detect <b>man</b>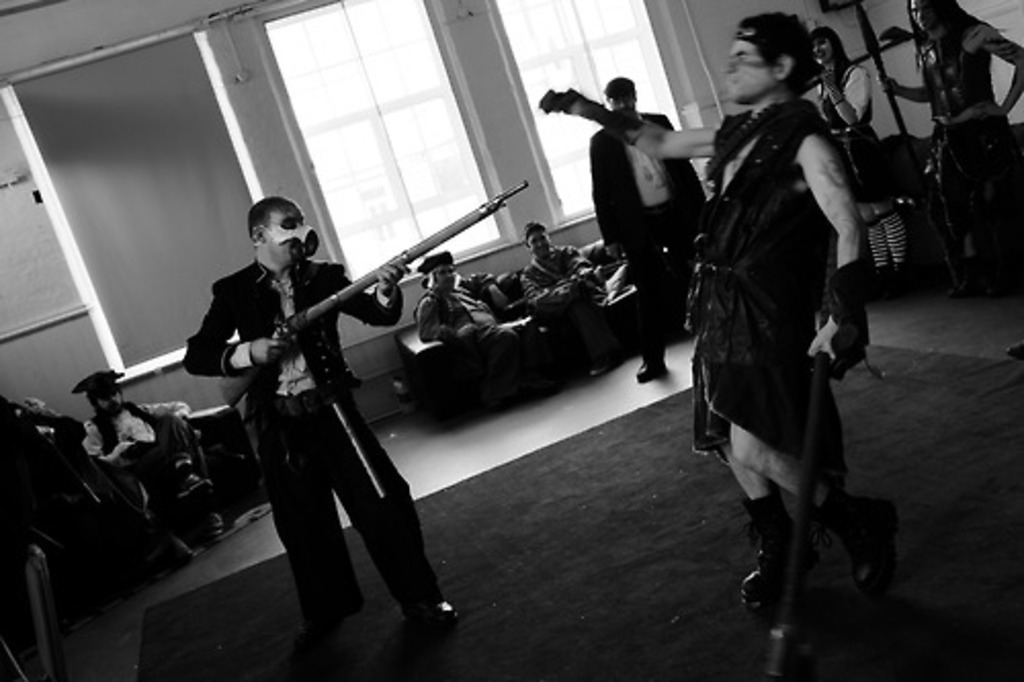
left=516, top=223, right=592, bottom=358
